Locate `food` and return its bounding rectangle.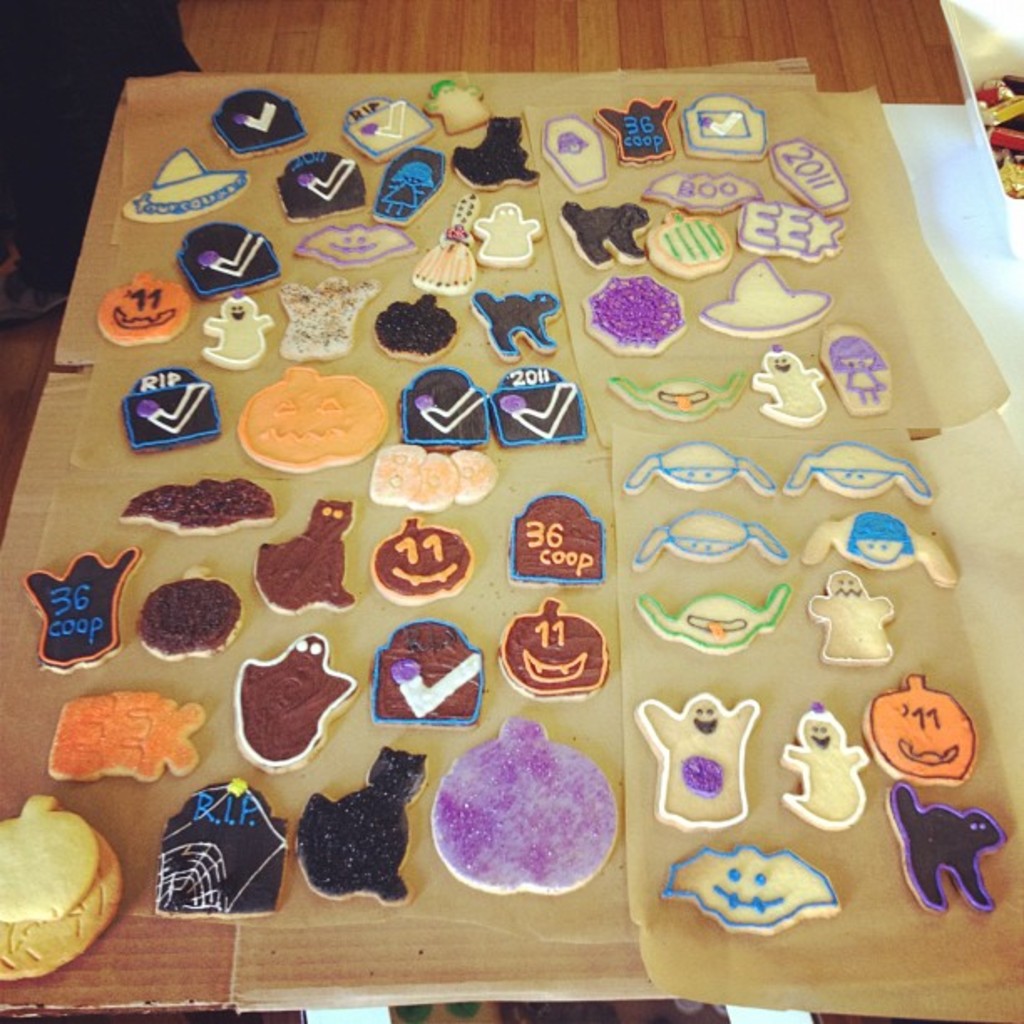
pyautogui.locateOnScreen(197, 289, 269, 378).
